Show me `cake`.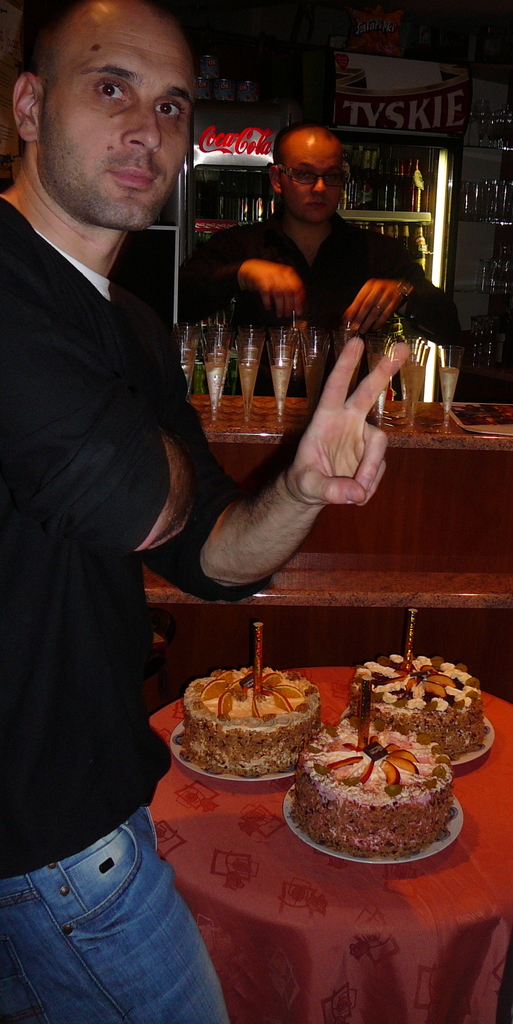
`cake` is here: [186,669,322,774].
